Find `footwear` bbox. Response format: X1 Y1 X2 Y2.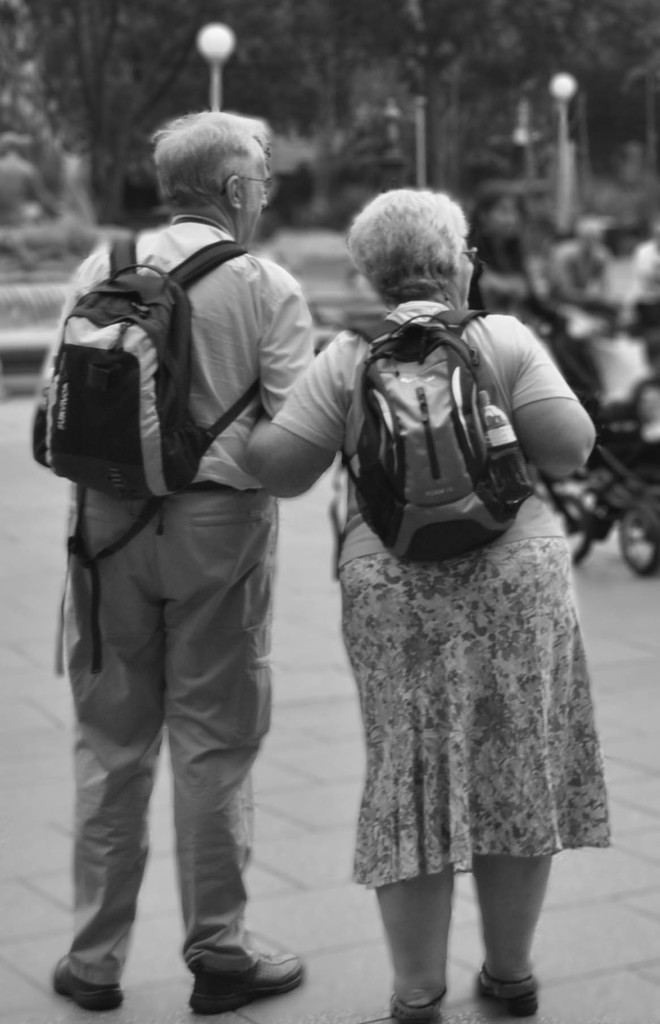
49 947 129 1018.
